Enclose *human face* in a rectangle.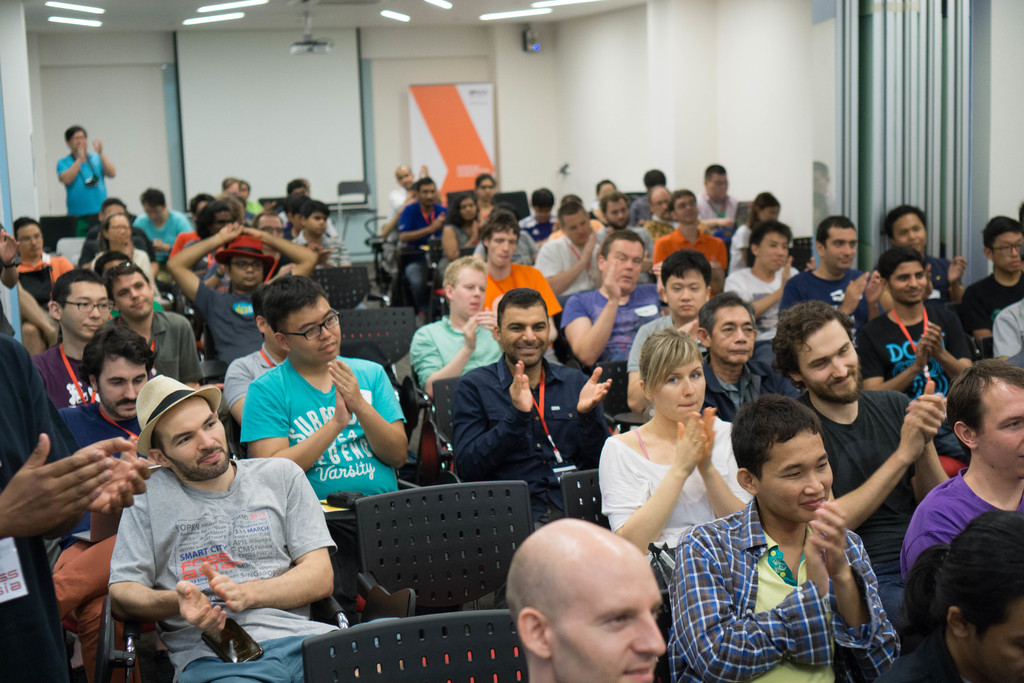
pyautogui.locateOnScreen(998, 233, 1023, 273).
